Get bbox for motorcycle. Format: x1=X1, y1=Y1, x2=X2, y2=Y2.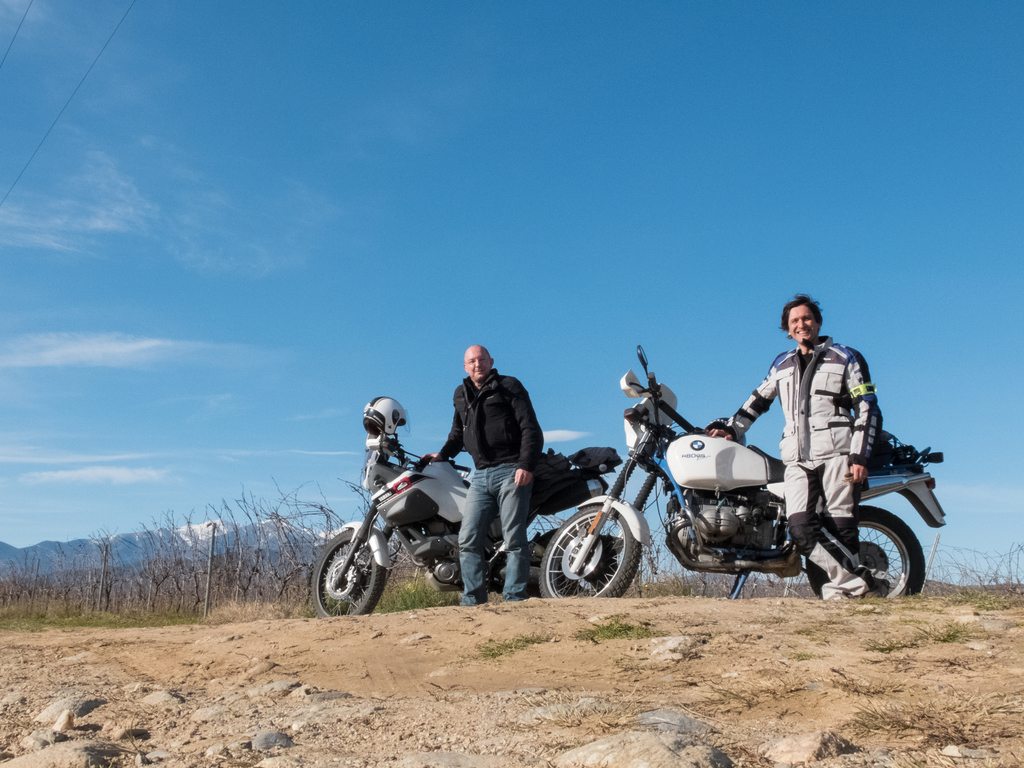
x1=540, y1=341, x2=961, y2=602.
